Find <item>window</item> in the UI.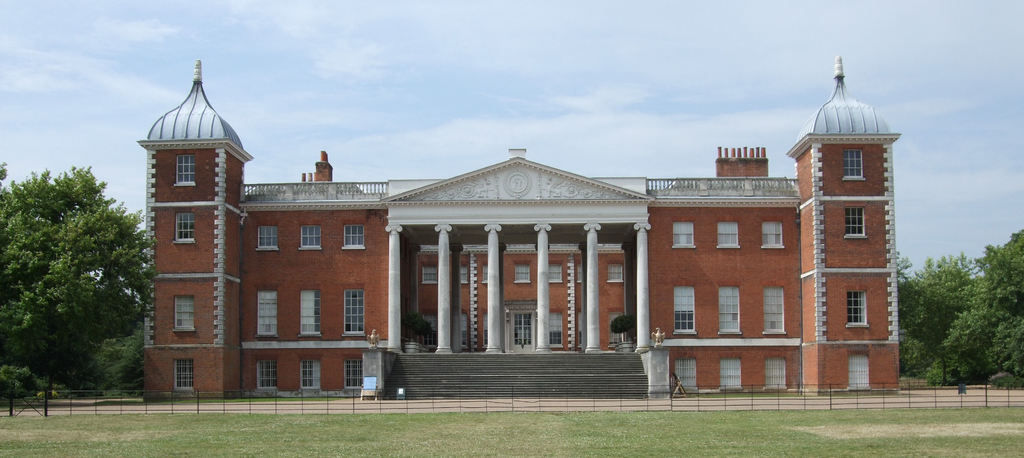
UI element at <box>607,312,625,343</box>.
